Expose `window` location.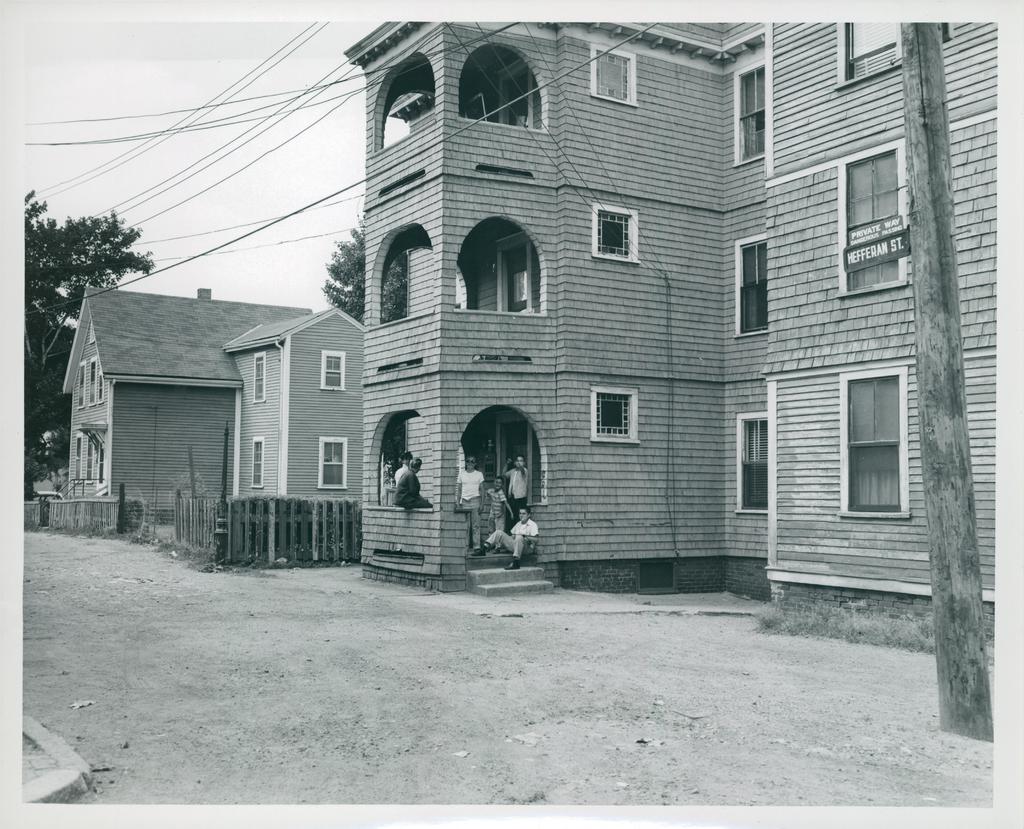
Exposed at box=[248, 350, 269, 404].
